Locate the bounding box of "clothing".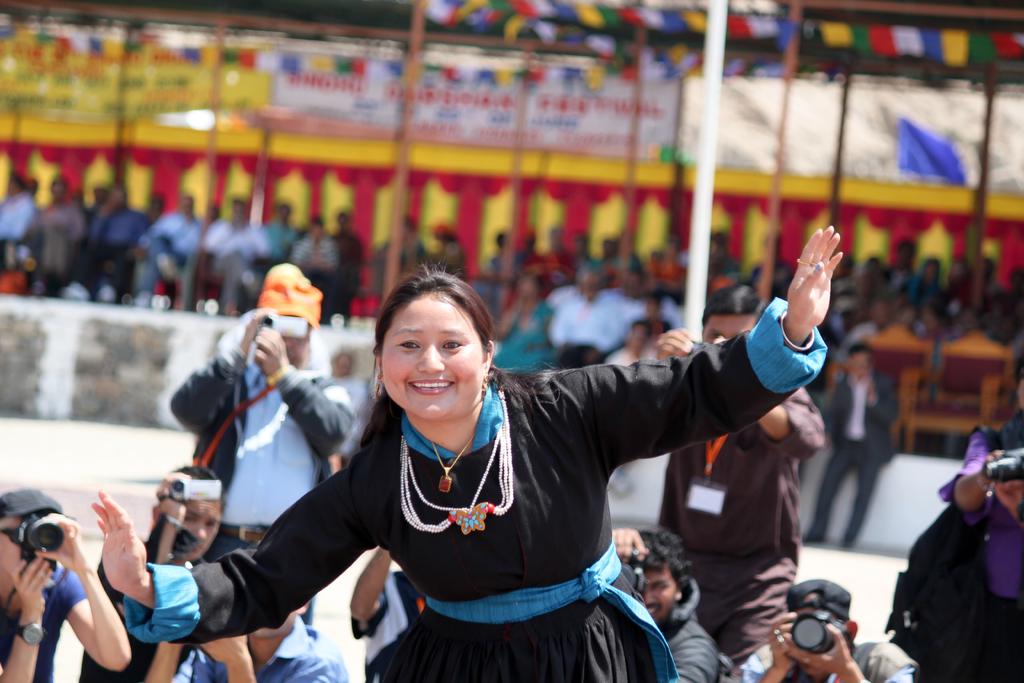
Bounding box: [82, 539, 189, 682].
